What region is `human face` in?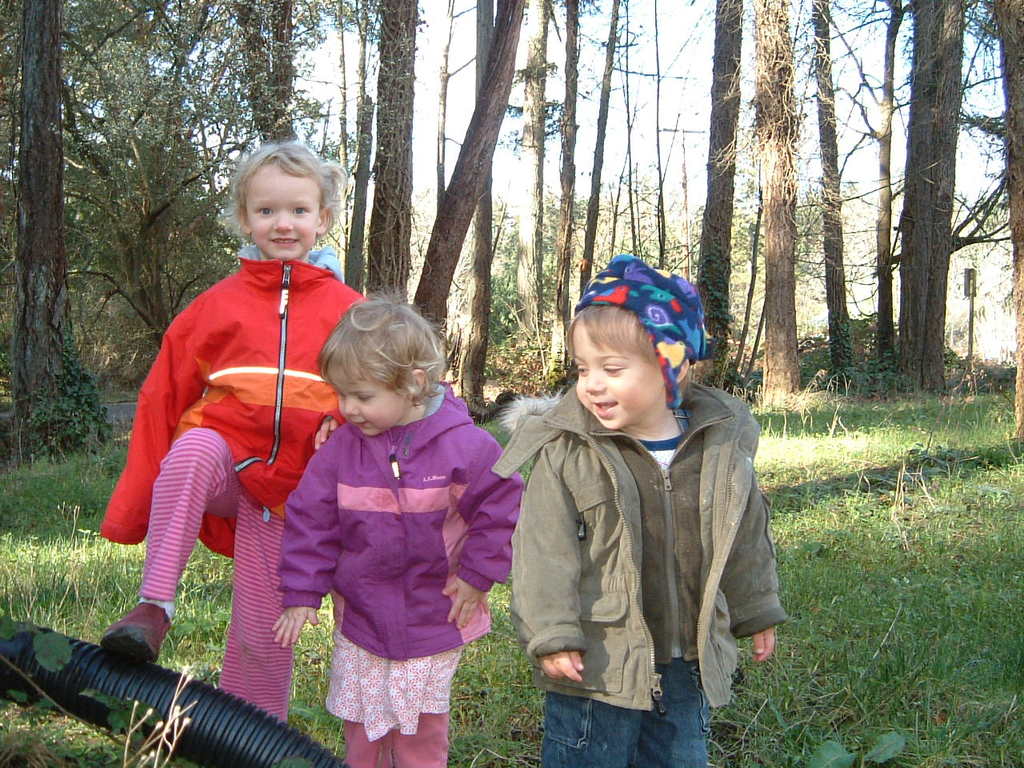
246 164 321 258.
